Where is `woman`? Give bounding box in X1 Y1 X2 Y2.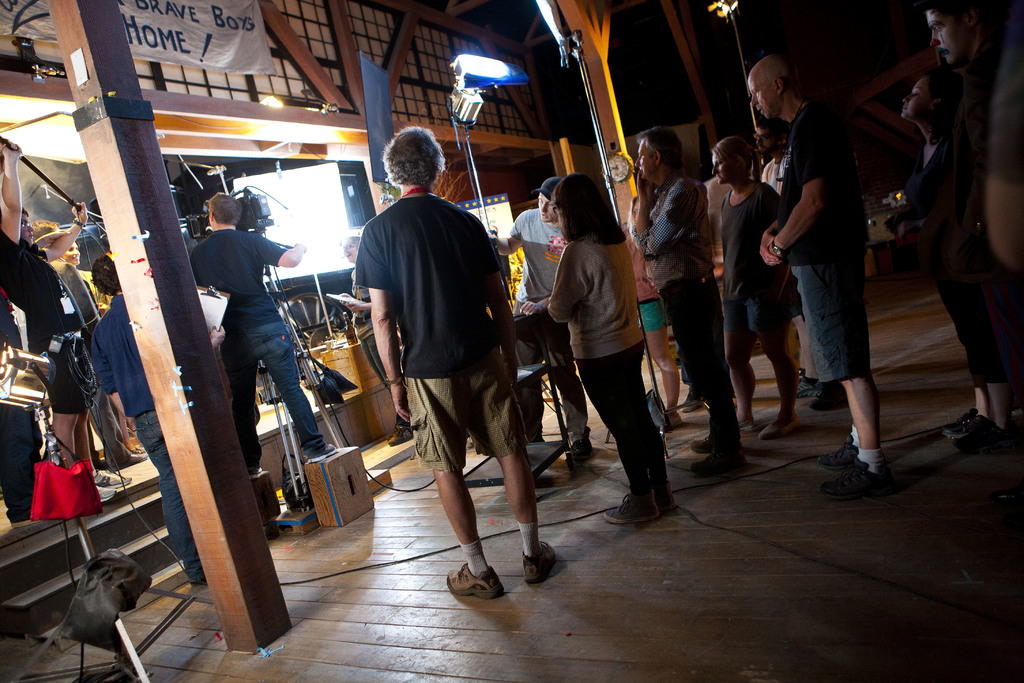
537 176 673 521.
